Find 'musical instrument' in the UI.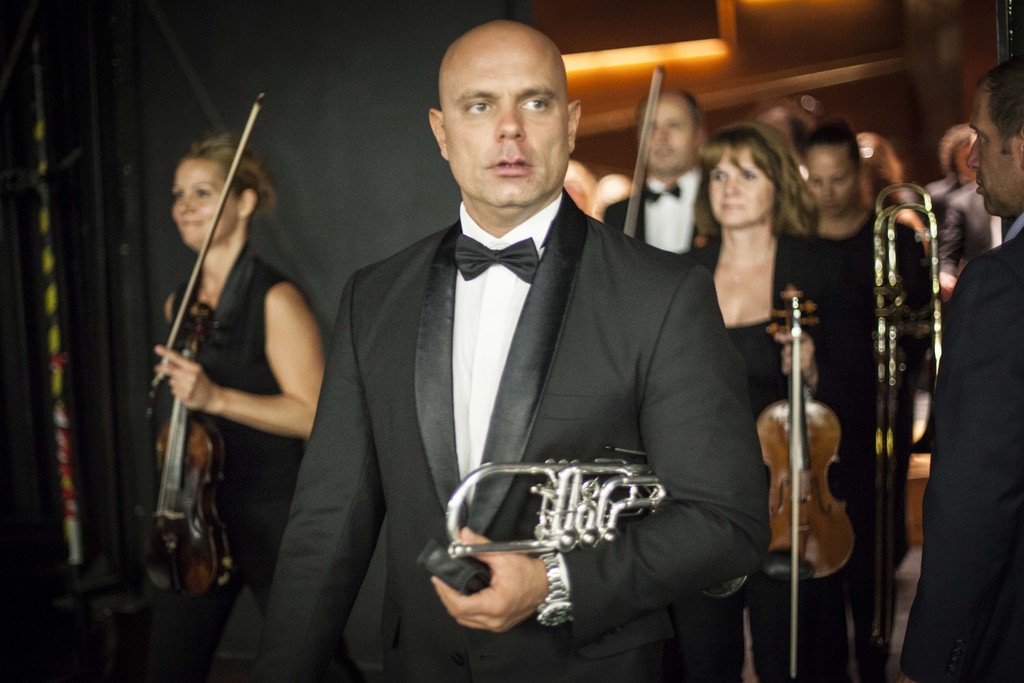
UI element at <bbox>628, 63, 670, 231</bbox>.
